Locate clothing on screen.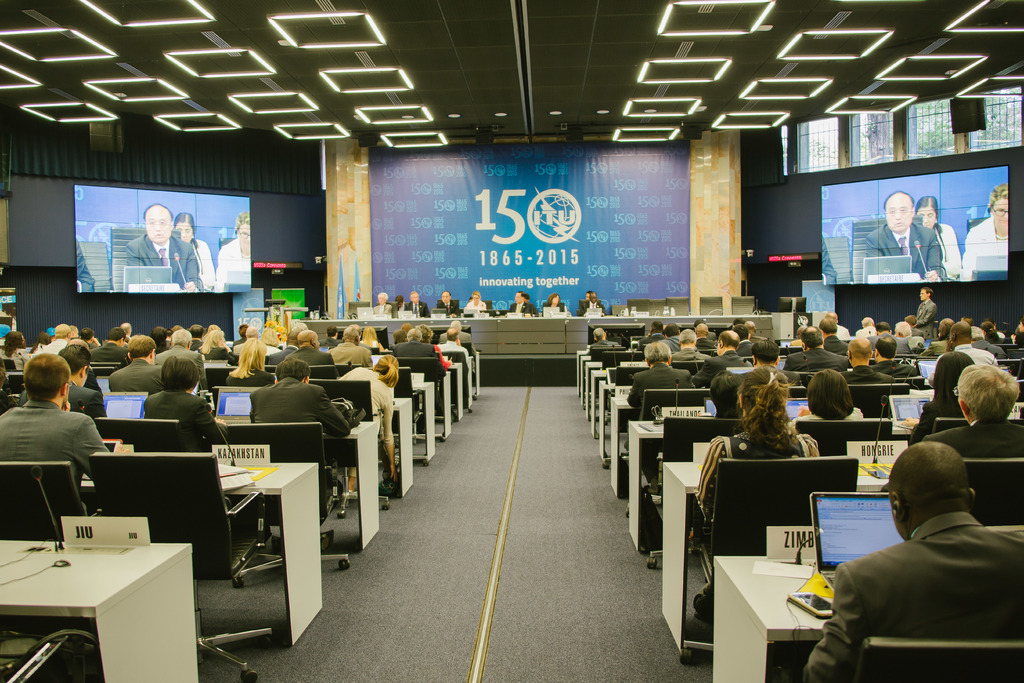
On screen at pyautogui.locateOnScreen(543, 301, 567, 315).
